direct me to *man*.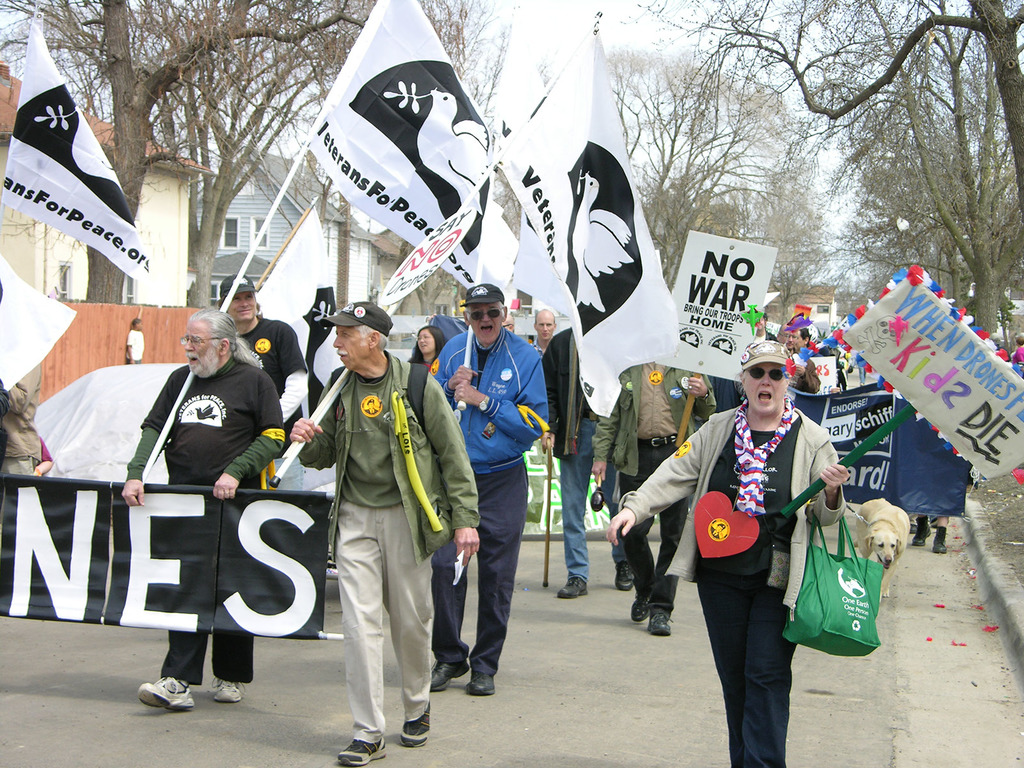
Direction: rect(296, 284, 443, 760).
